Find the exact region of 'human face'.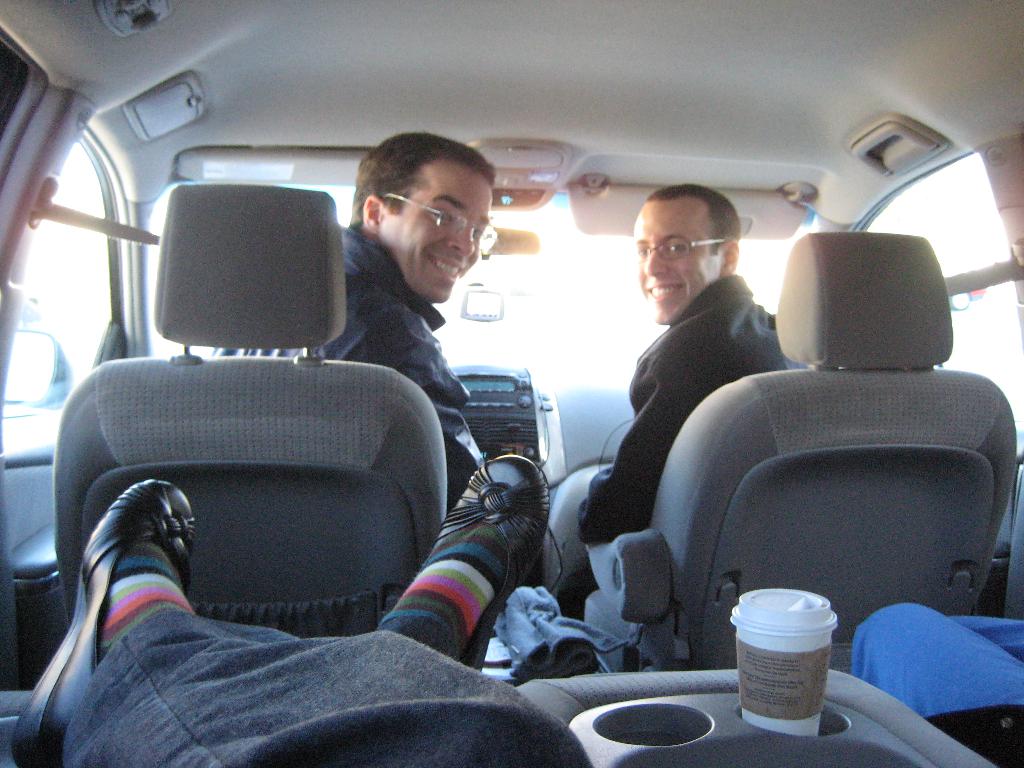
Exact region: detection(377, 161, 479, 299).
